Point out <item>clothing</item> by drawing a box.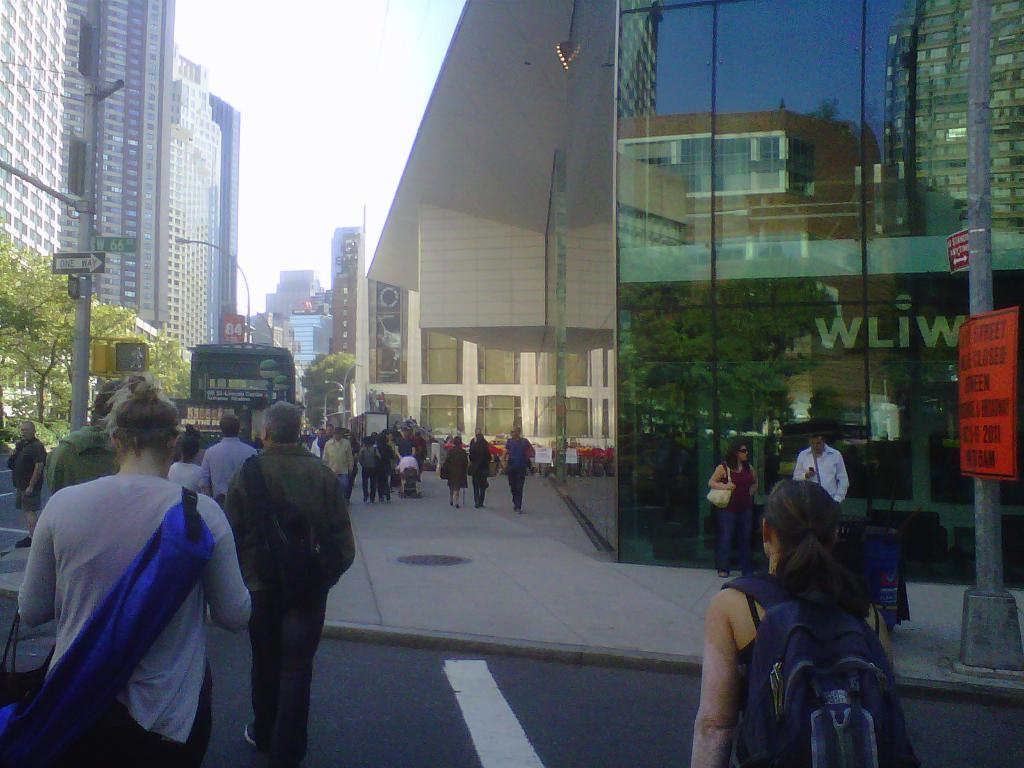
(left=714, top=467, right=765, bottom=564).
